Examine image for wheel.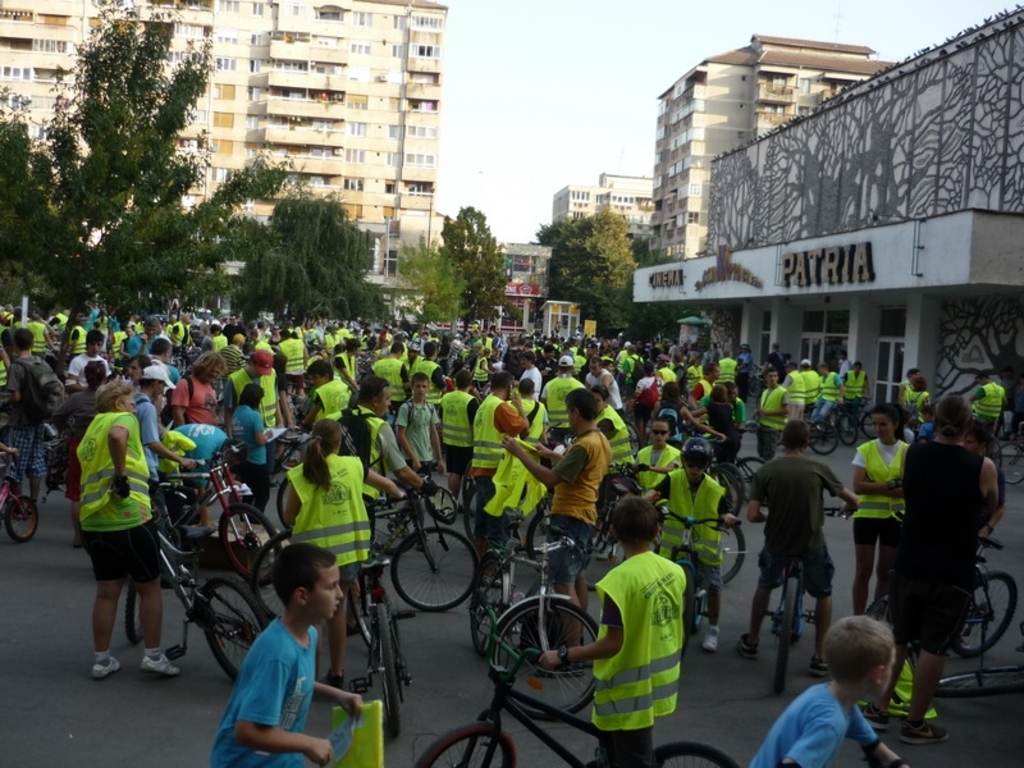
Examination result: (709,465,740,518).
